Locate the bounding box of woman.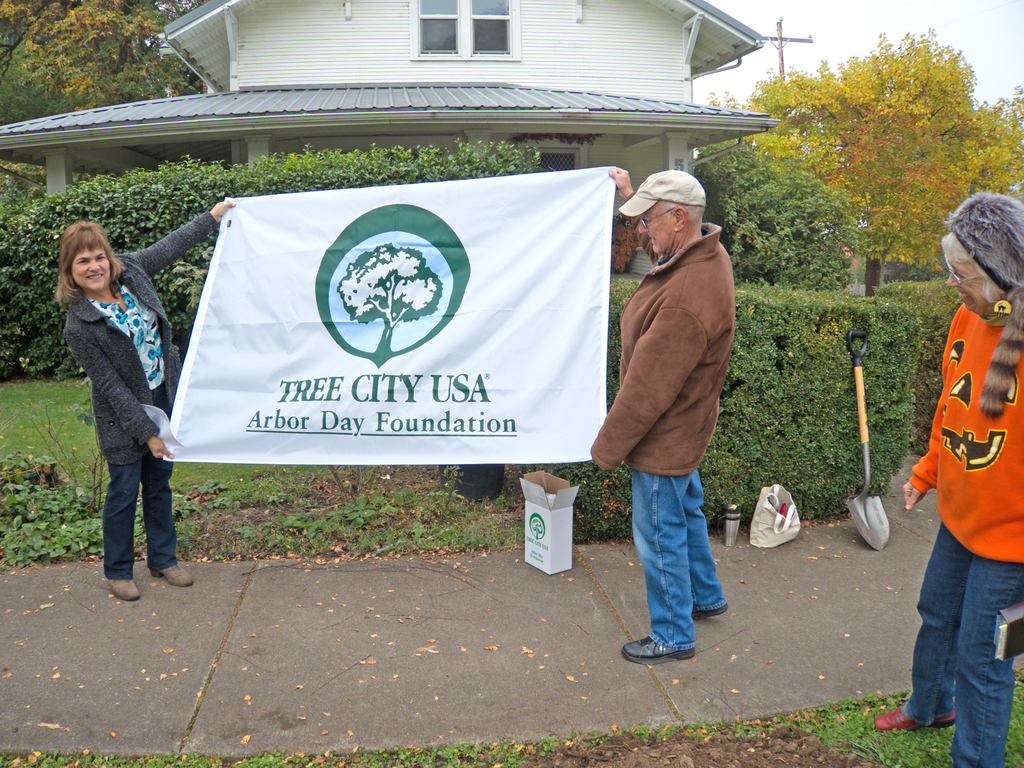
Bounding box: box=[874, 188, 1023, 767].
